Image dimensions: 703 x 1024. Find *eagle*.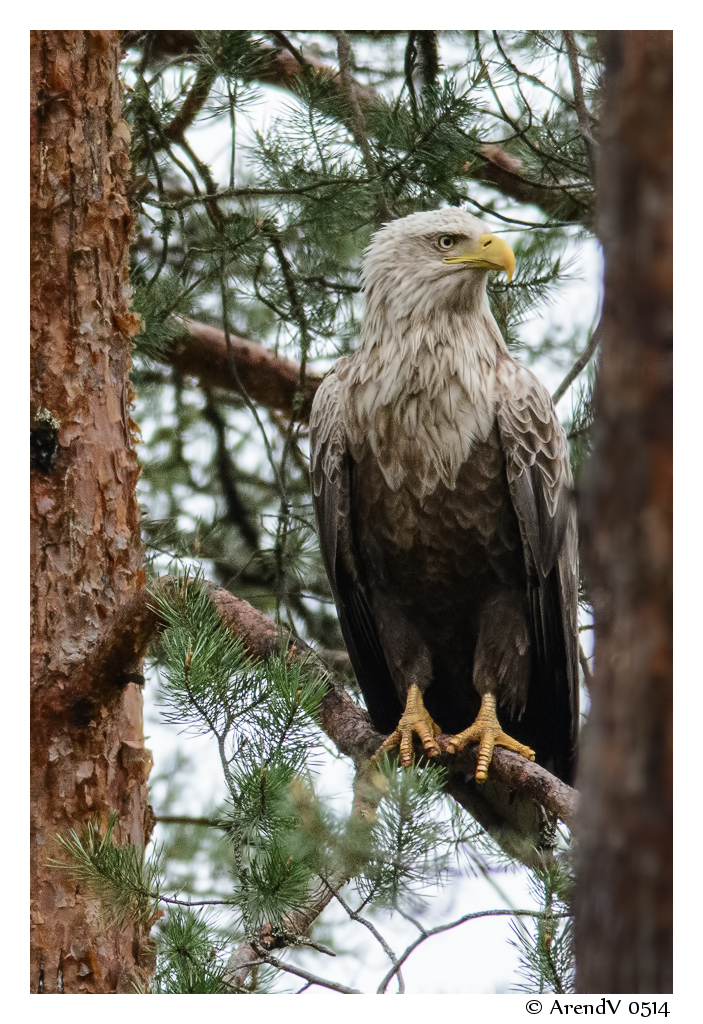
(x1=308, y1=205, x2=578, y2=851).
